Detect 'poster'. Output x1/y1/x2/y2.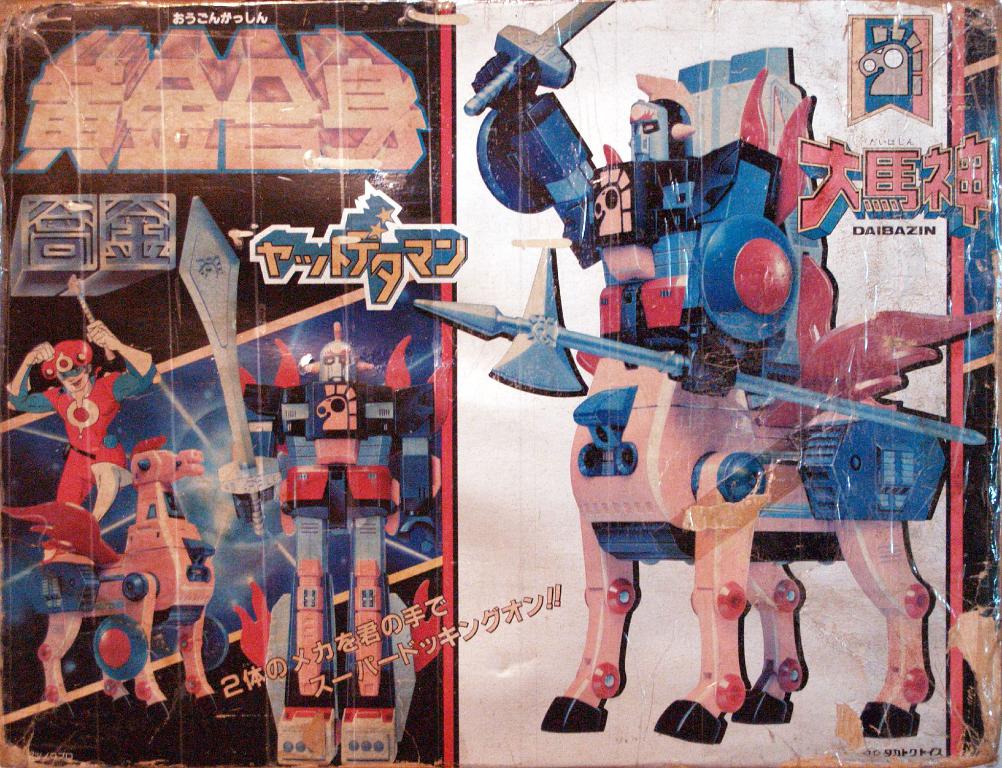
0/2/1001/767.
